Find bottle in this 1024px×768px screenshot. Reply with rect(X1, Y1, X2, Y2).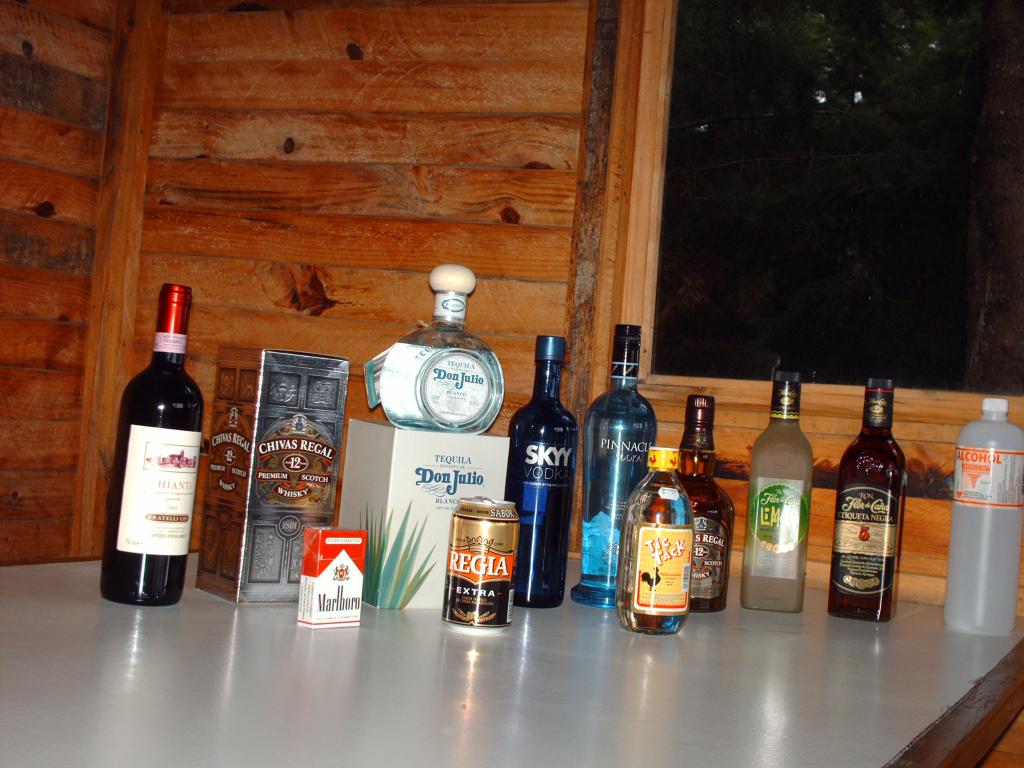
rect(380, 264, 504, 435).
